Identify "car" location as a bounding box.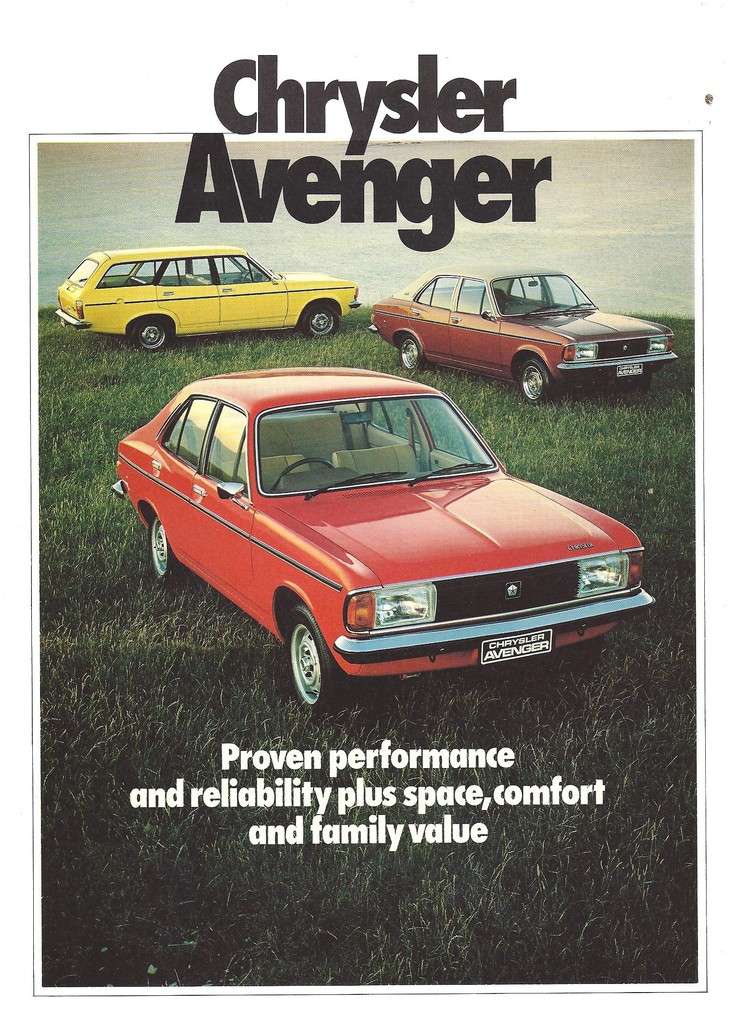
104,372,632,713.
